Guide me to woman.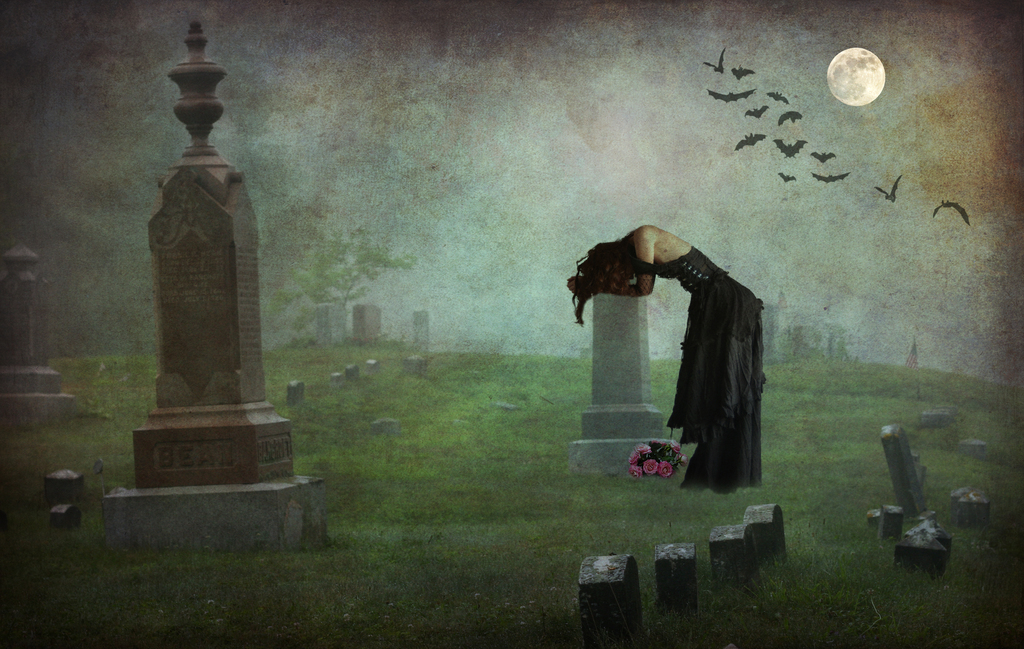
Guidance: 604:214:769:461.
